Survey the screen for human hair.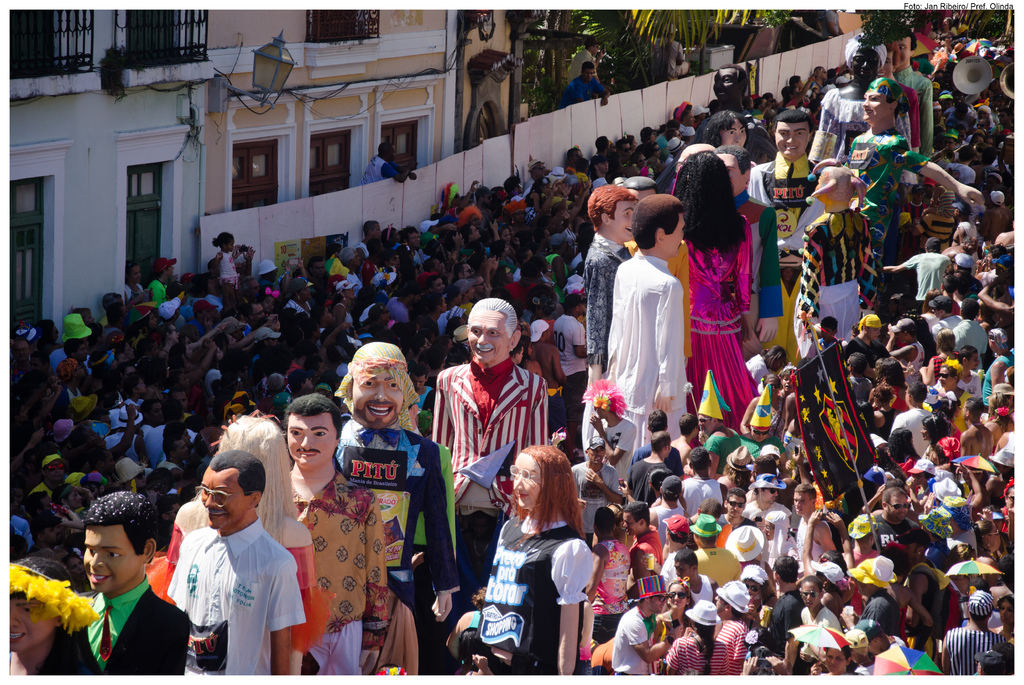
Survey found: [848, 353, 869, 374].
